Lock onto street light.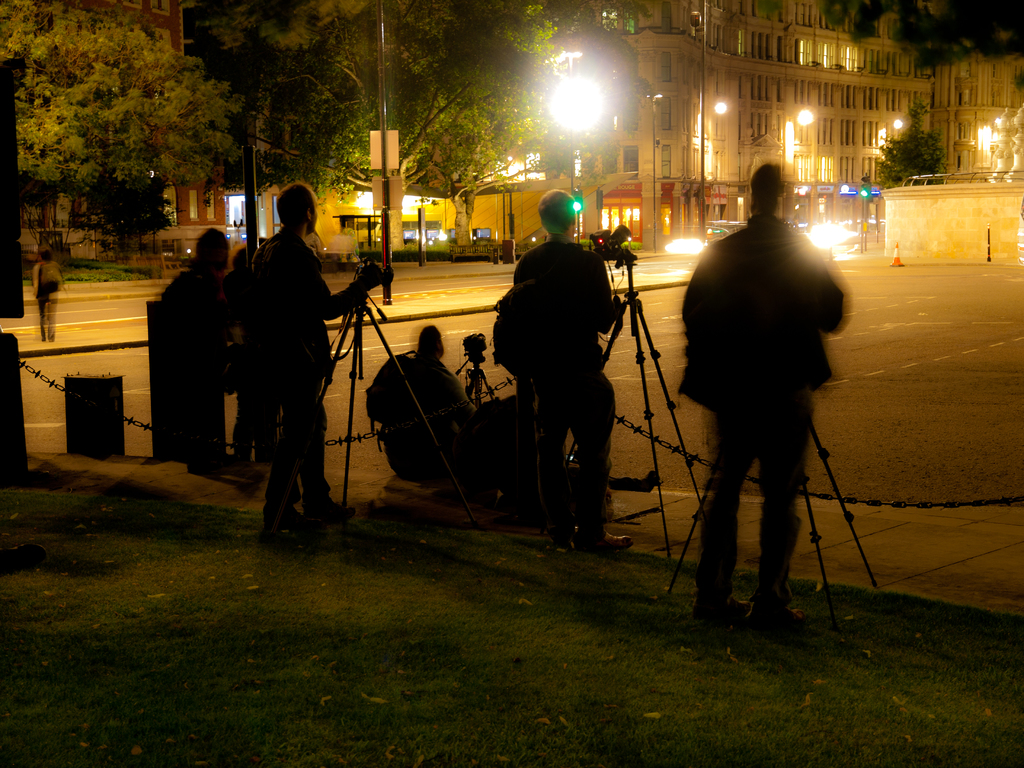
Locked: 541, 72, 611, 194.
